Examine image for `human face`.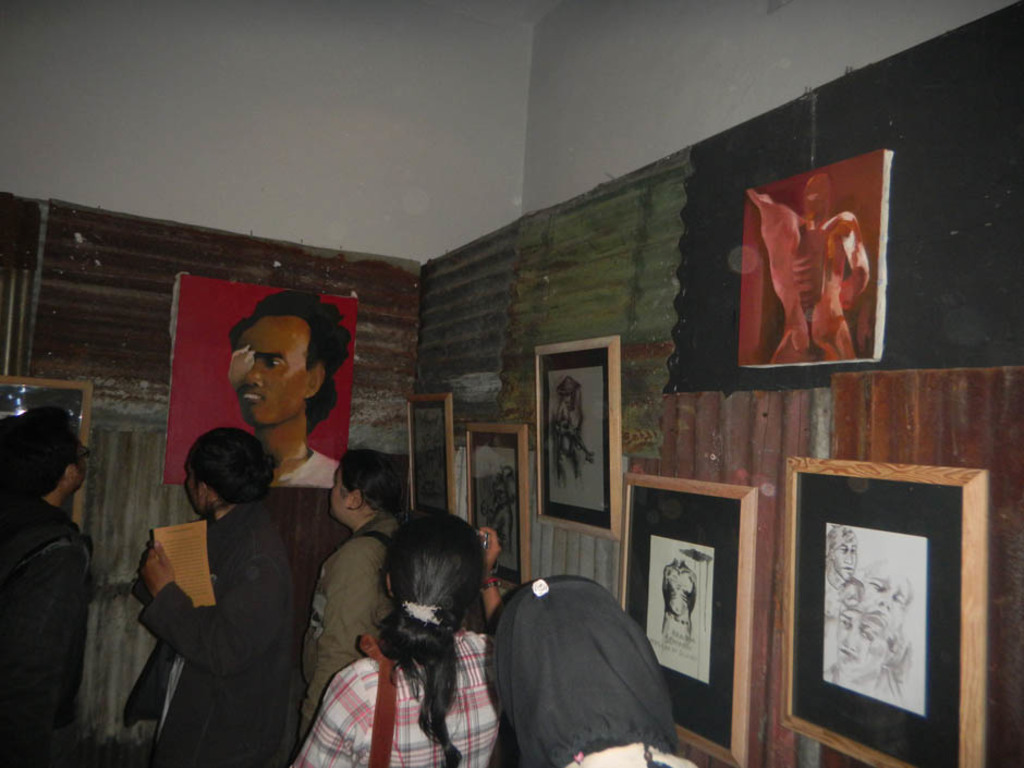
Examination result: select_region(832, 533, 857, 581).
